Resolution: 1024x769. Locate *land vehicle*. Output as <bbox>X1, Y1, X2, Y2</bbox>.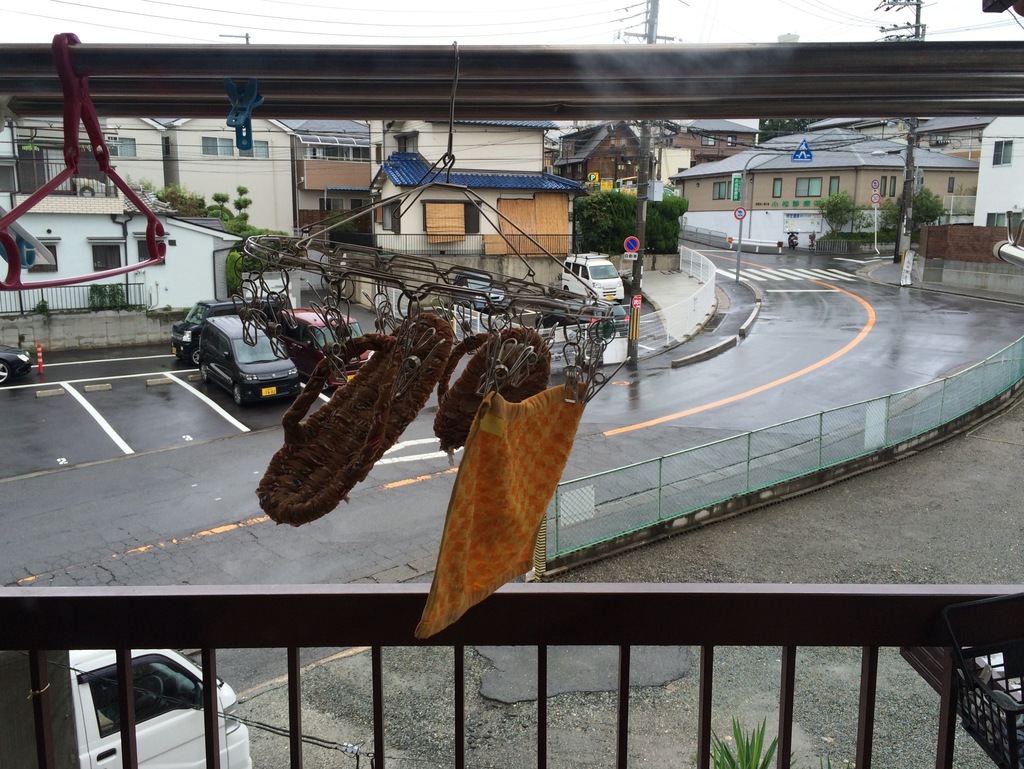
<bbox>538, 300, 631, 336</bbox>.
